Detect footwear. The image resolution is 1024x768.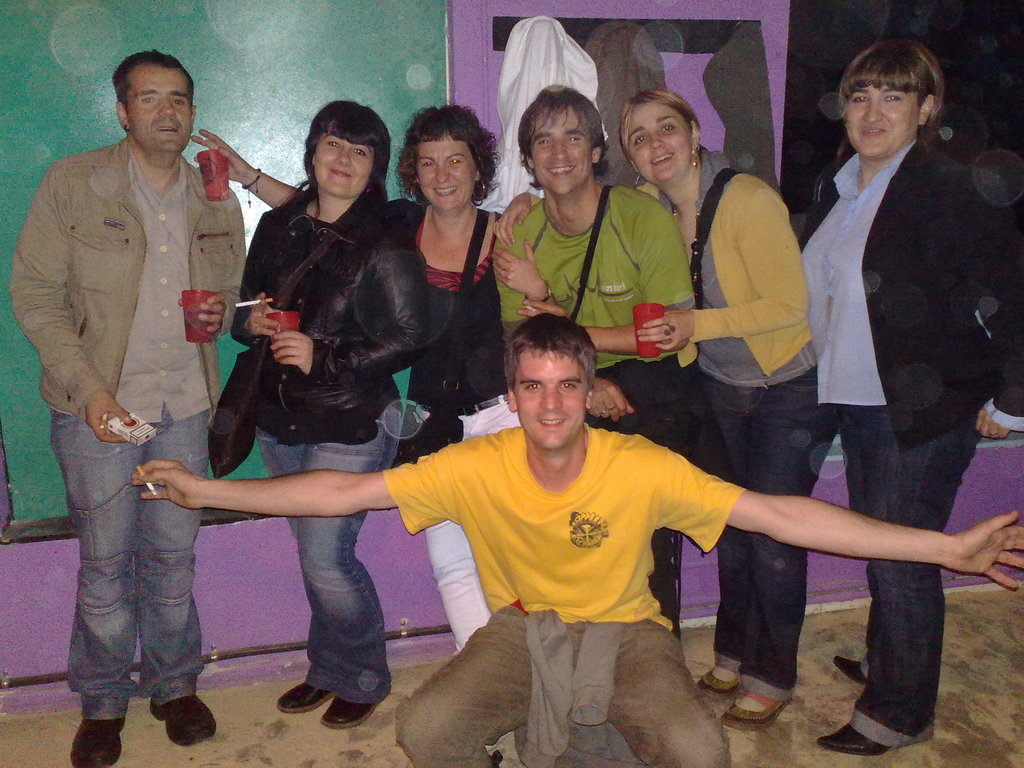
813,721,884,754.
